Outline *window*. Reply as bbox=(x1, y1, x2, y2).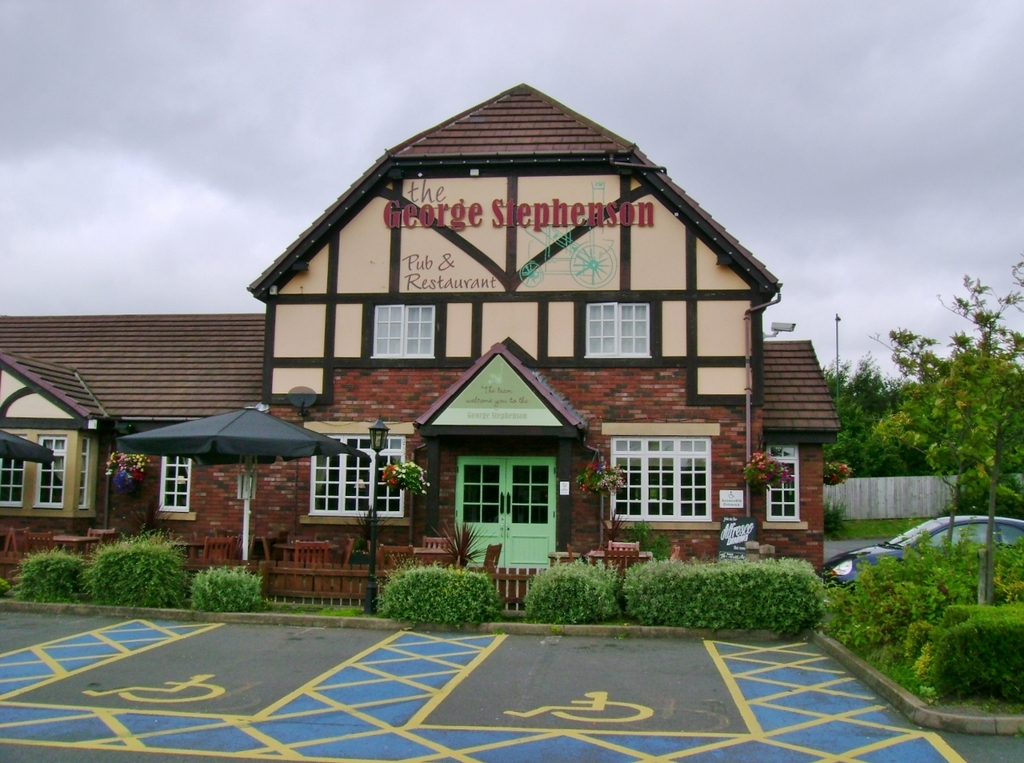
bbox=(294, 420, 415, 526).
